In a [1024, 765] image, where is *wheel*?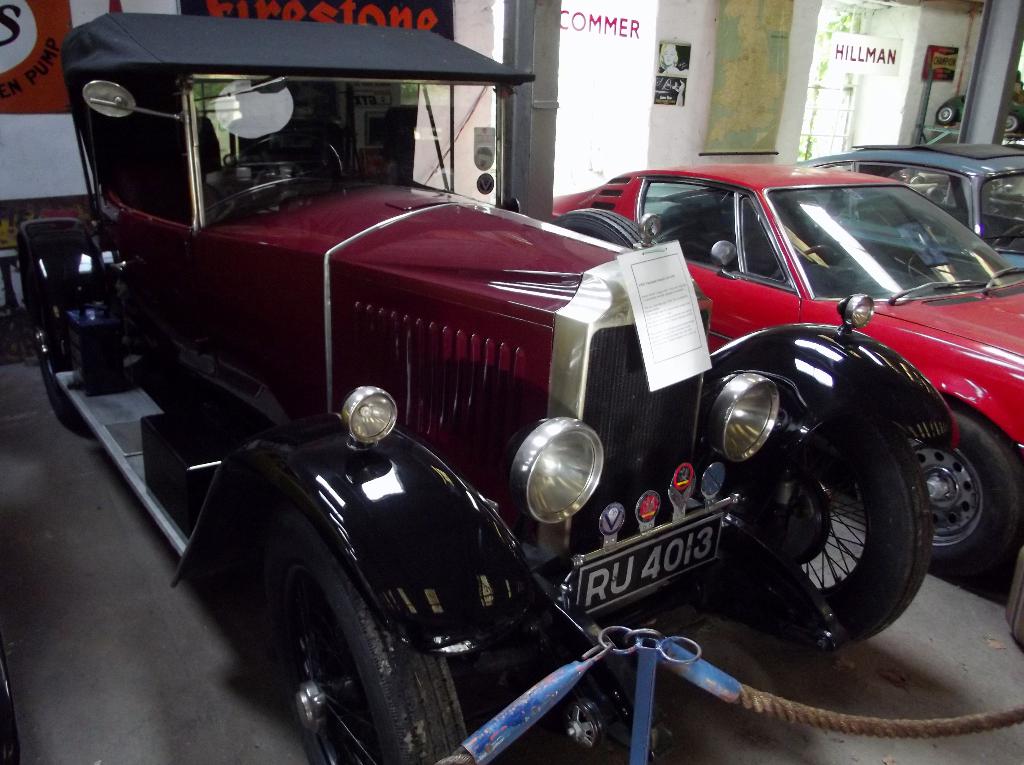
x1=28 y1=268 x2=126 y2=444.
